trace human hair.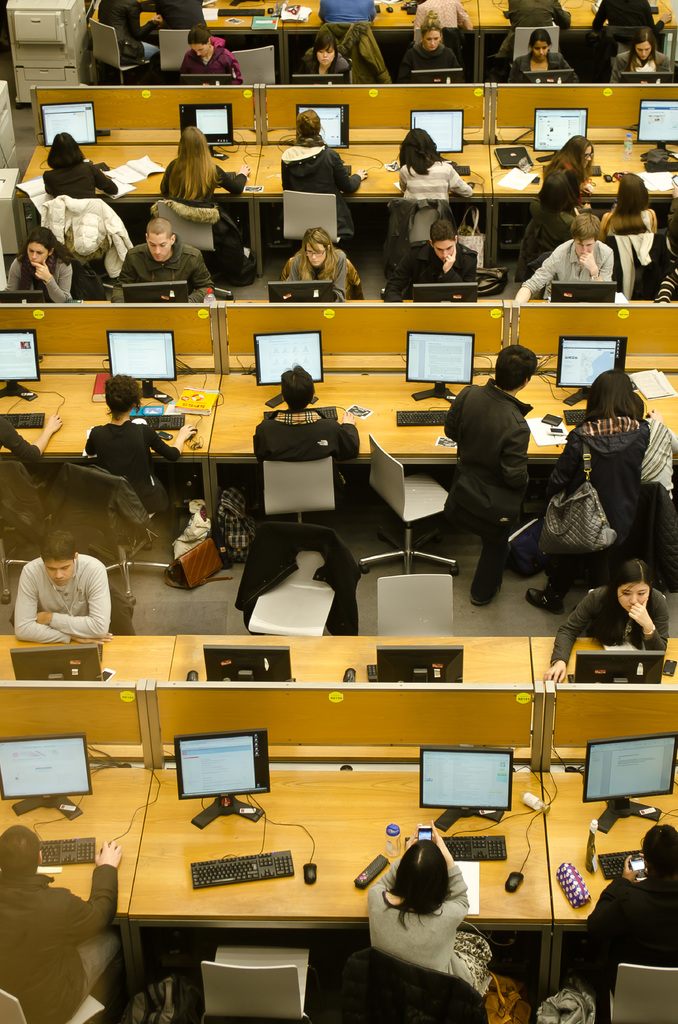
Traced to {"left": 309, "top": 27, "right": 342, "bottom": 49}.
